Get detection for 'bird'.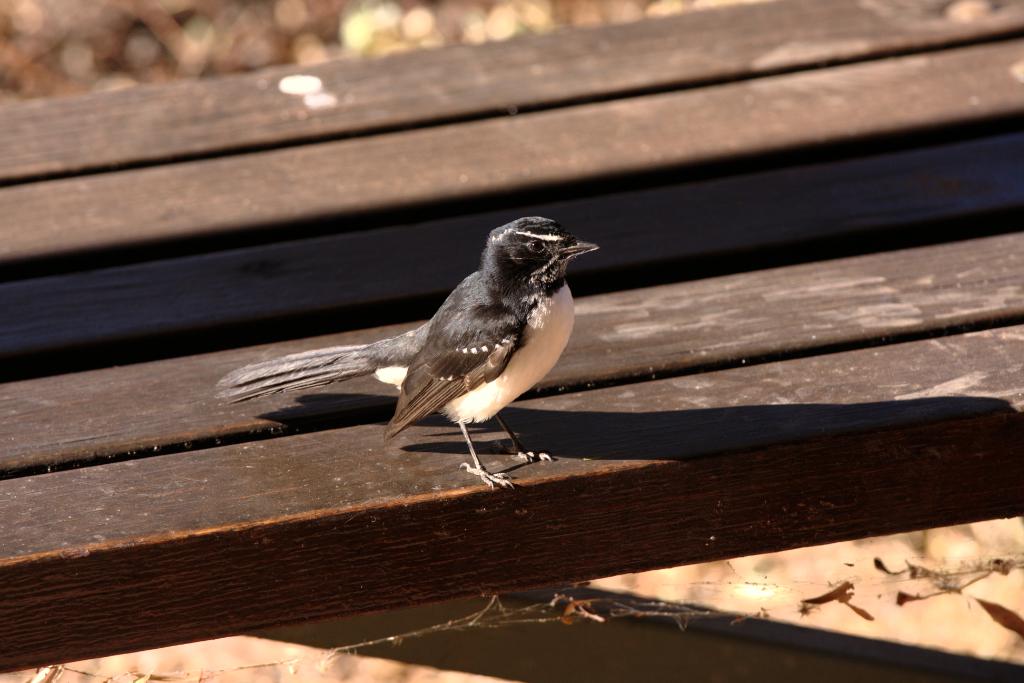
Detection: 209:211:598:497.
